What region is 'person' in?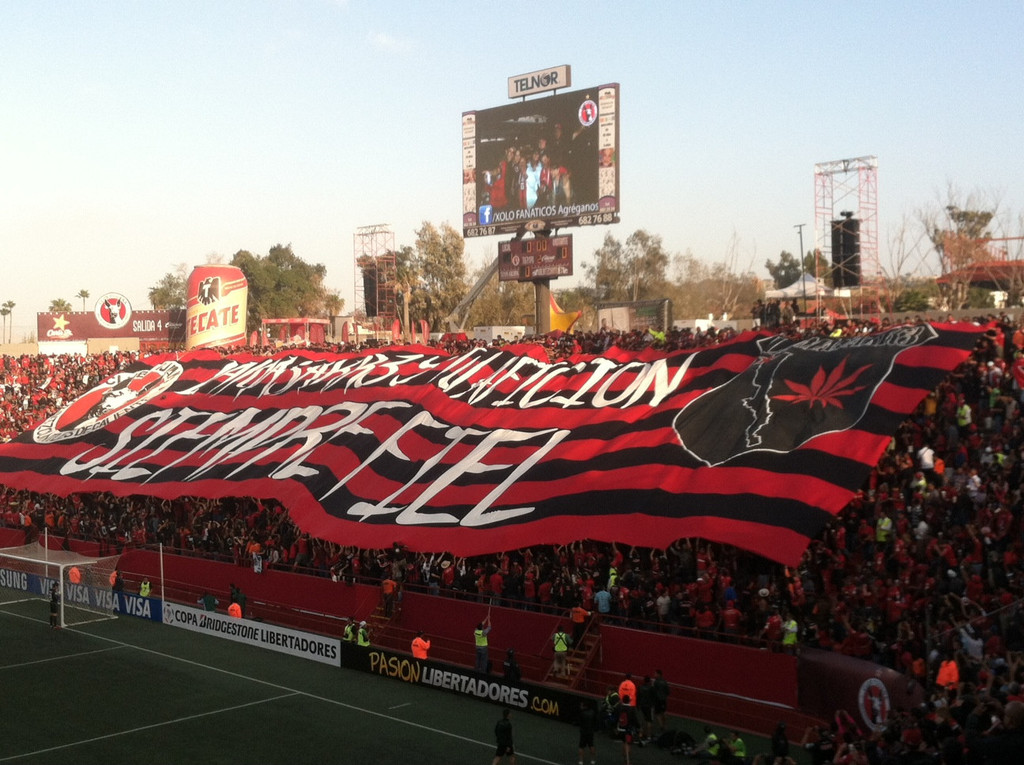
<region>695, 724, 721, 764</region>.
